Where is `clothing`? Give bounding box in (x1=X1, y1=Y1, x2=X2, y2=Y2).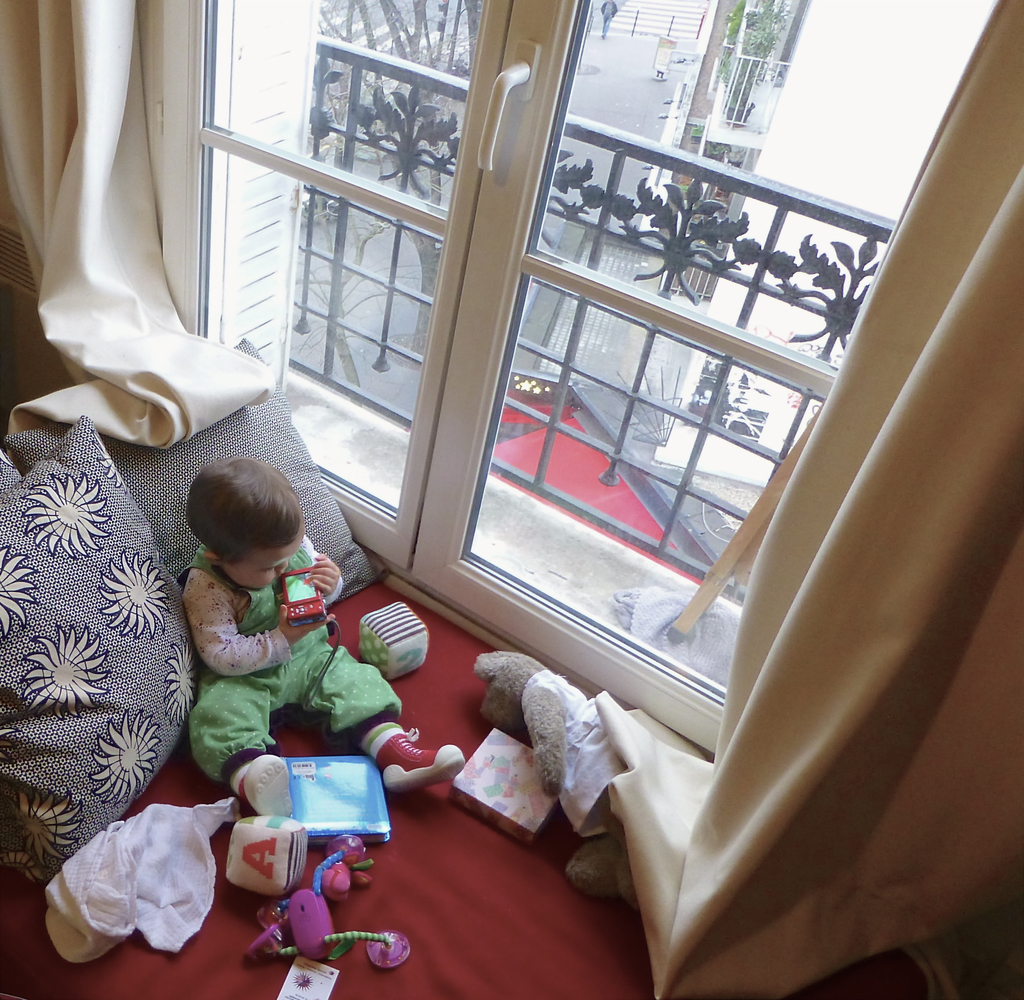
(x1=177, y1=535, x2=410, y2=786).
